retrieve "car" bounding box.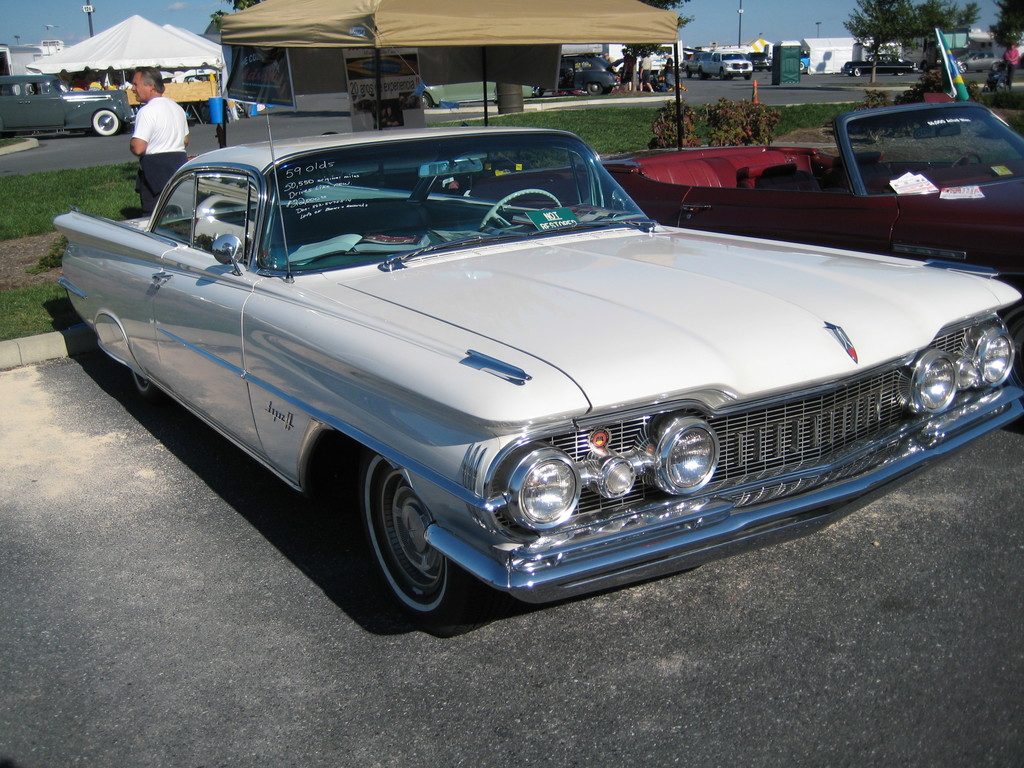
Bounding box: detection(800, 49, 811, 72).
